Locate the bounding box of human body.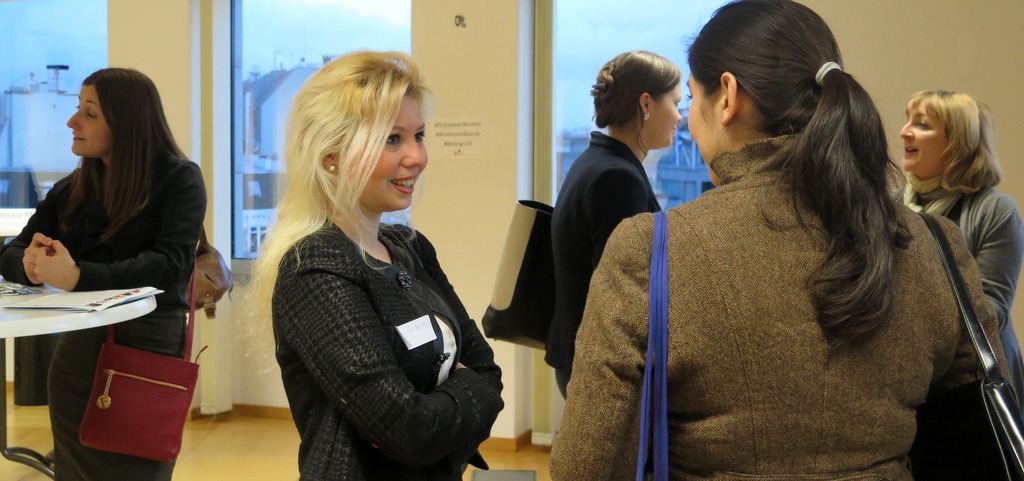
Bounding box: x1=892, y1=184, x2=1023, y2=398.
